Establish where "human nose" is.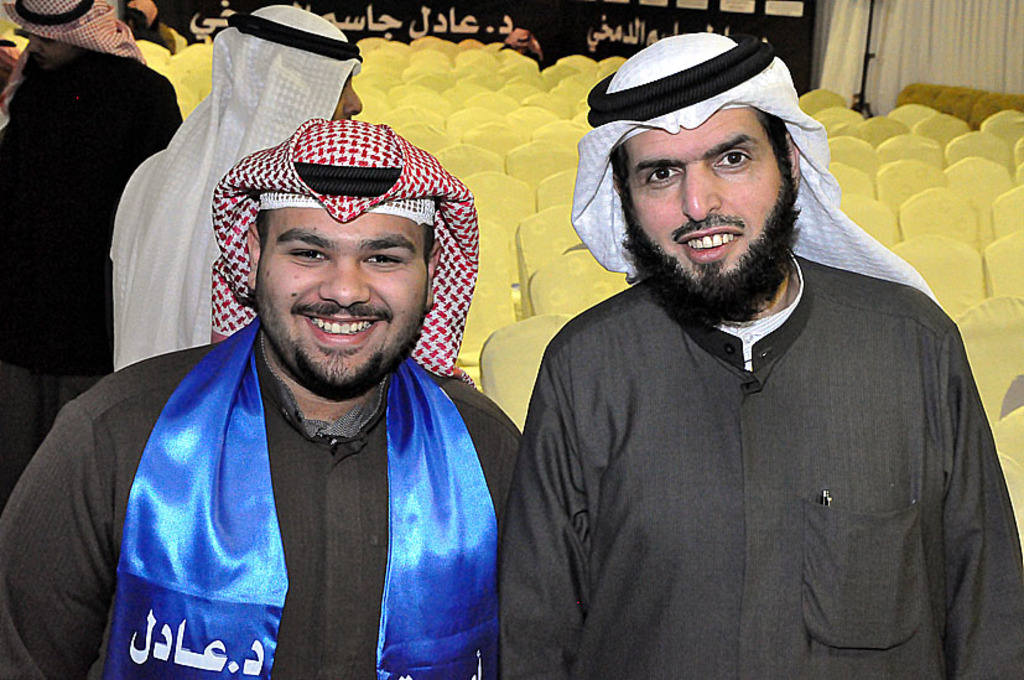
Established at (left=319, top=254, right=373, bottom=312).
